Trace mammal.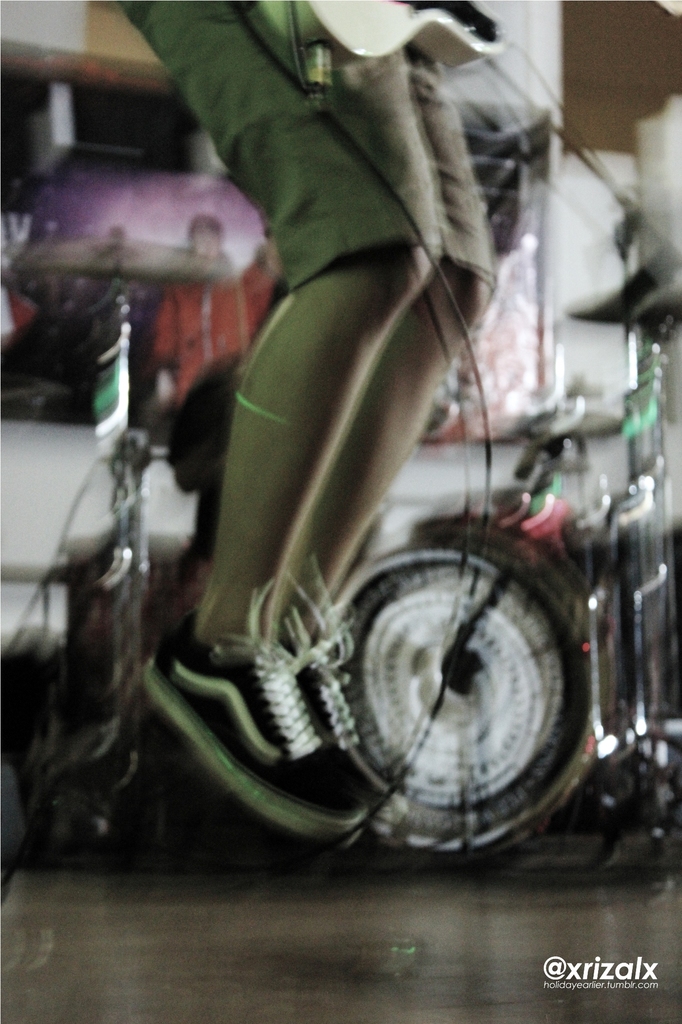
Traced to (left=132, top=0, right=519, bottom=852).
